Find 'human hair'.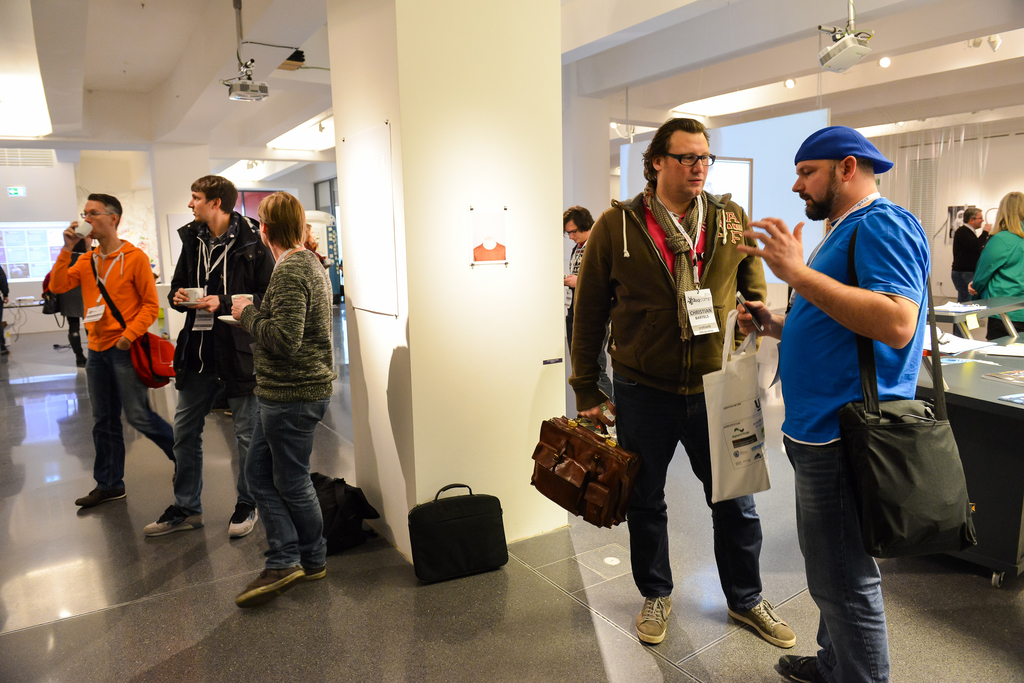
641/117/714/183.
